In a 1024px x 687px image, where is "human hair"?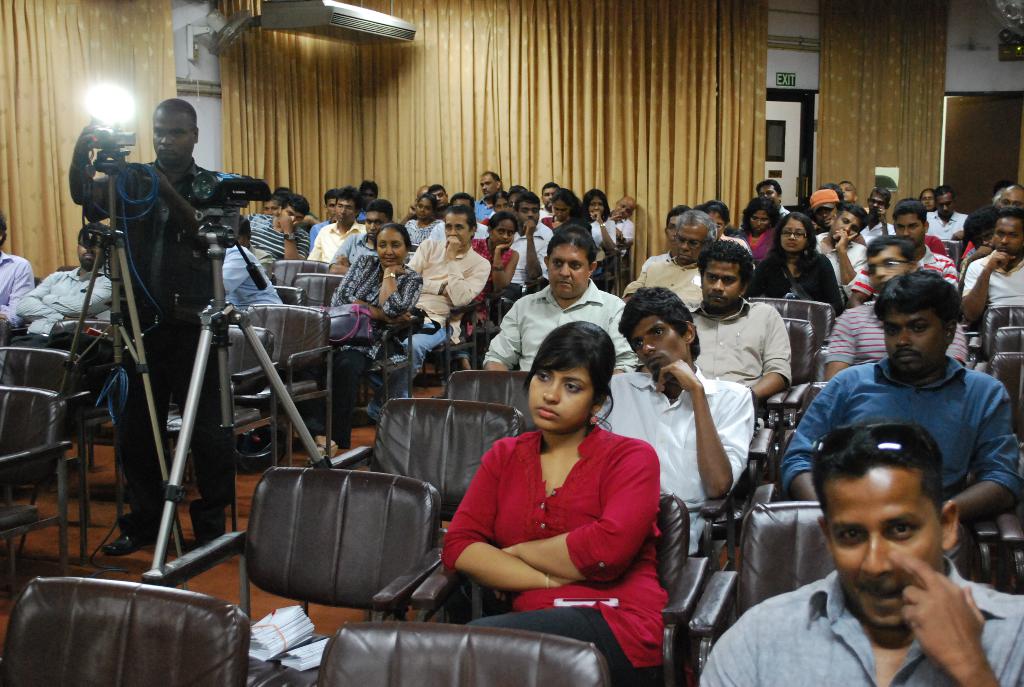
[324,186,341,207].
